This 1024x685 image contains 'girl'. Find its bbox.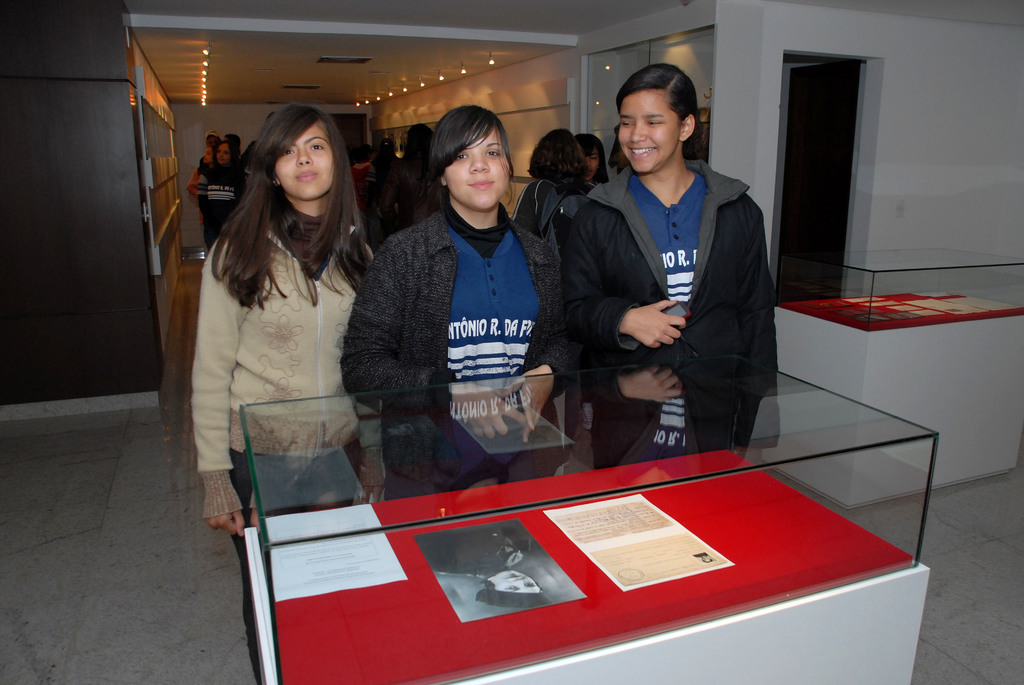
<region>560, 64, 778, 466</region>.
